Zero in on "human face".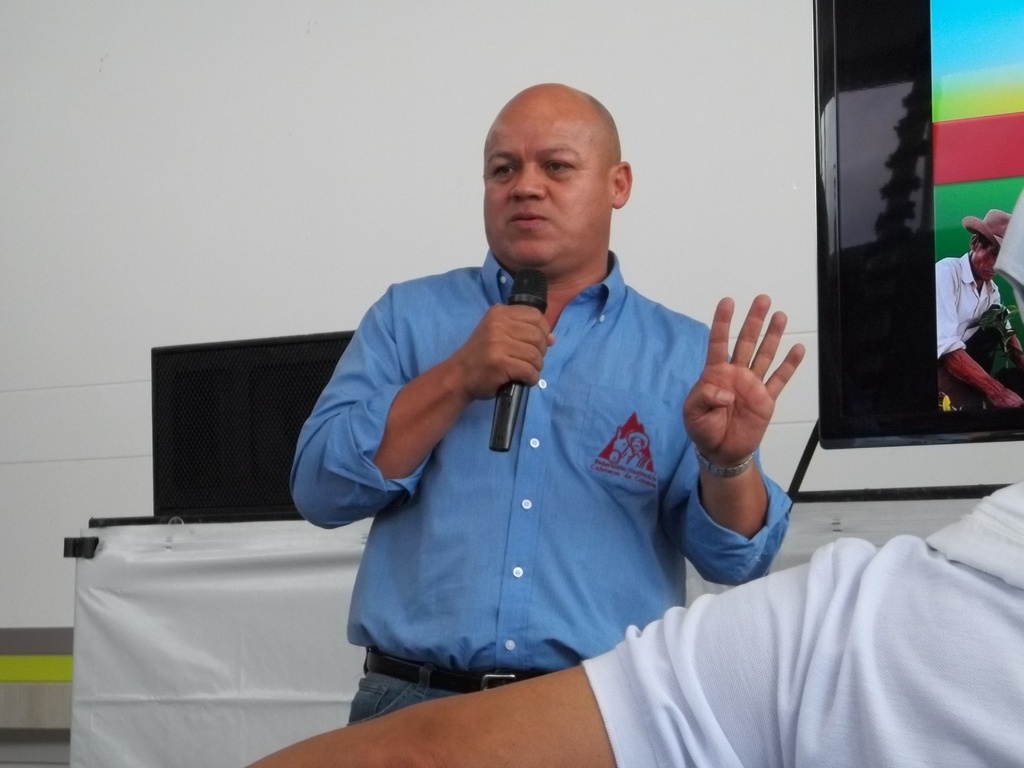
Zeroed in: bbox(481, 113, 607, 267).
